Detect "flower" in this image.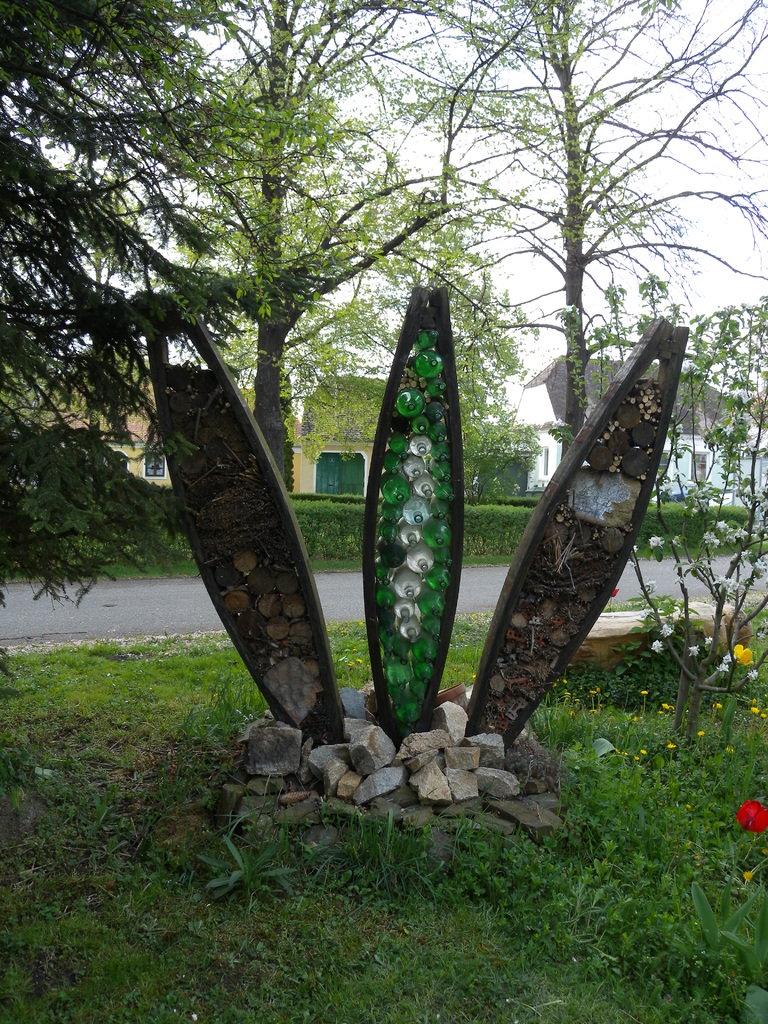
Detection: bbox=[562, 300, 583, 314].
